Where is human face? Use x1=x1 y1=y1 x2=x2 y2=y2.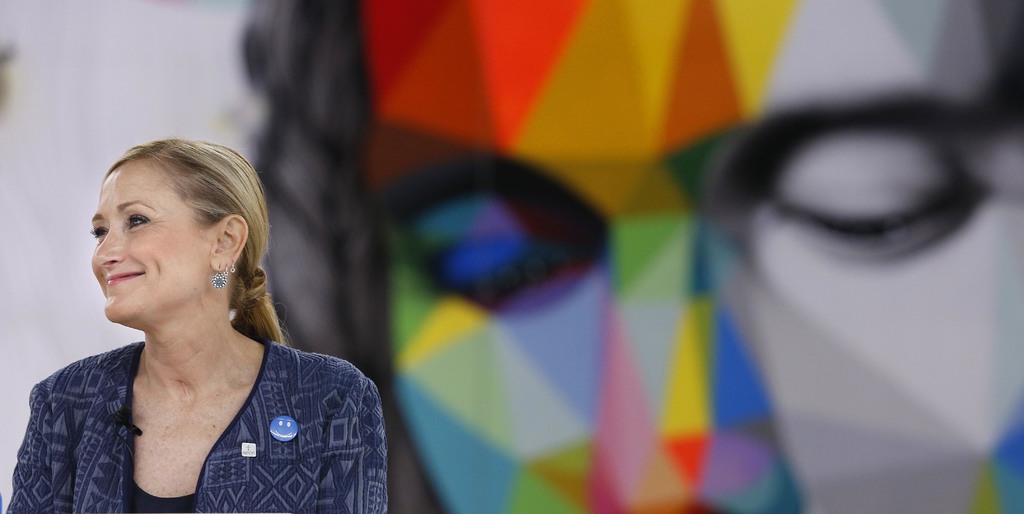
x1=372 y1=0 x2=1023 y2=513.
